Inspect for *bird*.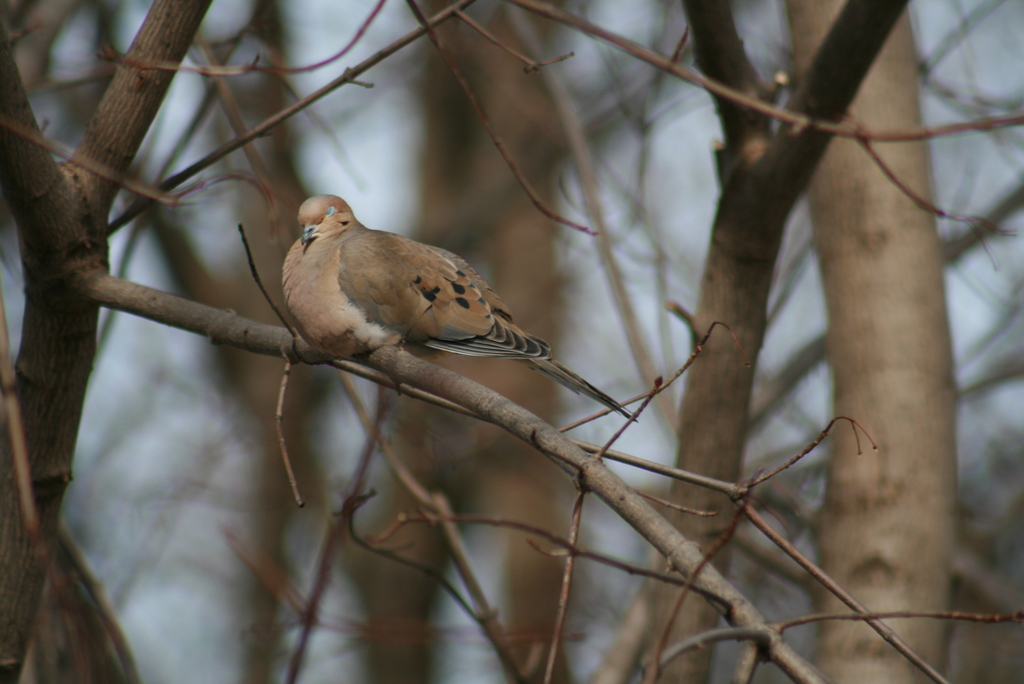
Inspection: <bbox>262, 199, 617, 423</bbox>.
